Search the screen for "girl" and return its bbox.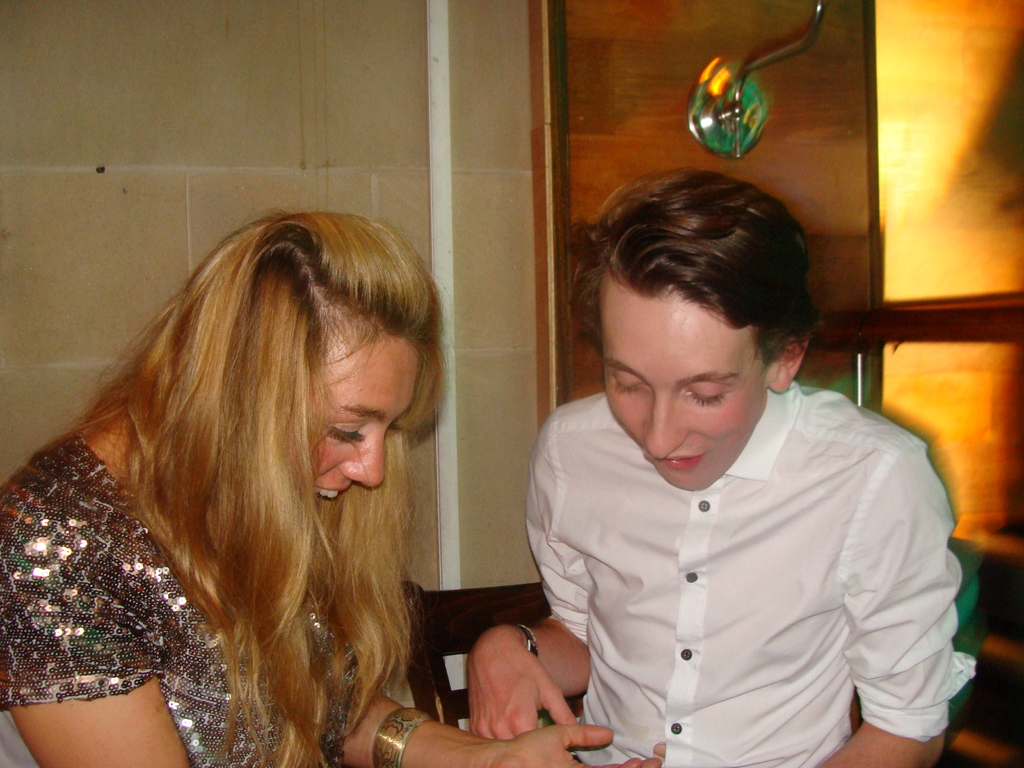
Found: x1=0, y1=207, x2=668, y2=767.
